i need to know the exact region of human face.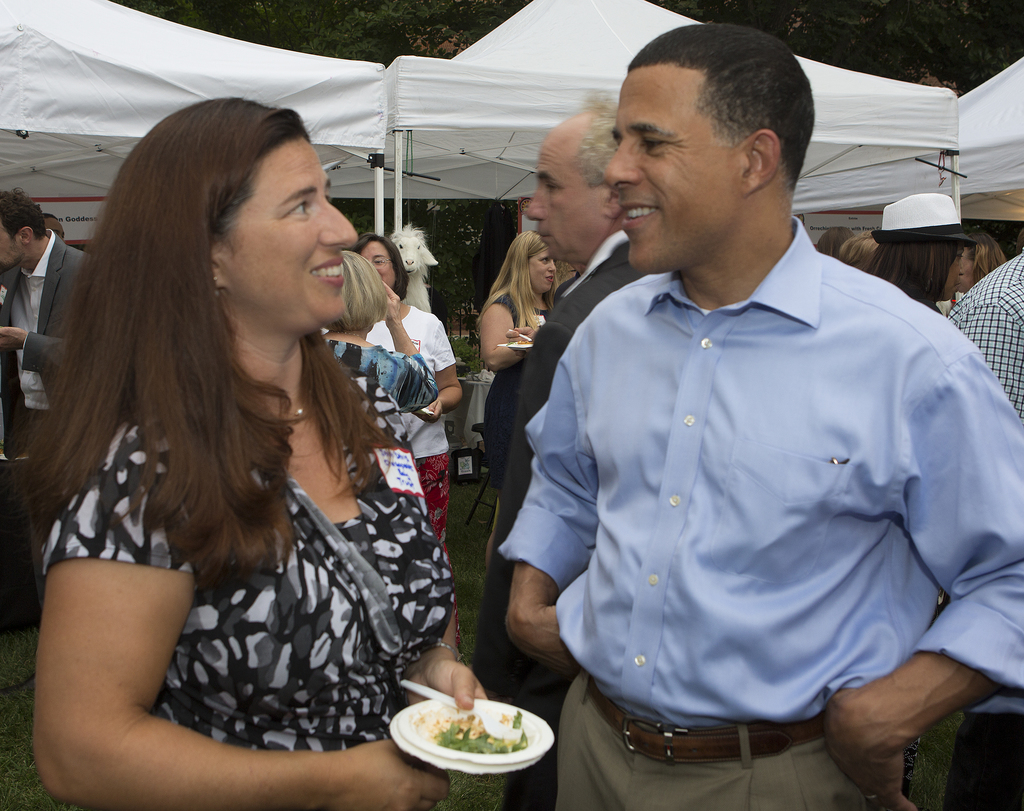
Region: region(364, 241, 396, 290).
